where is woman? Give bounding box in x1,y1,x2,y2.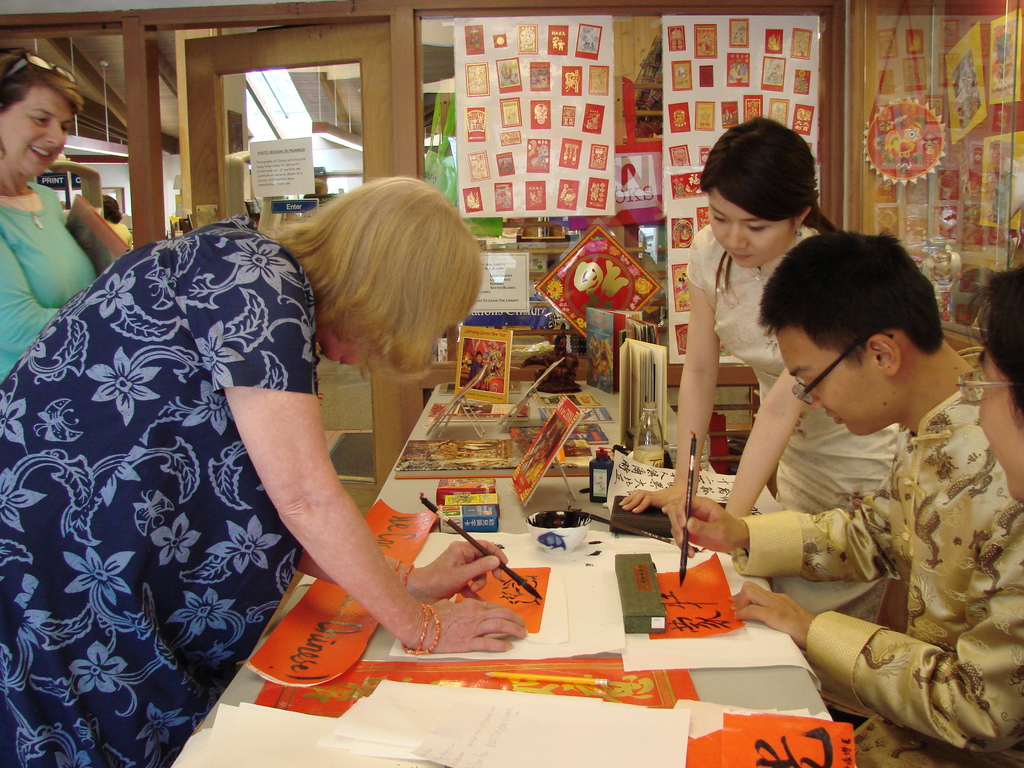
0,46,108,388.
